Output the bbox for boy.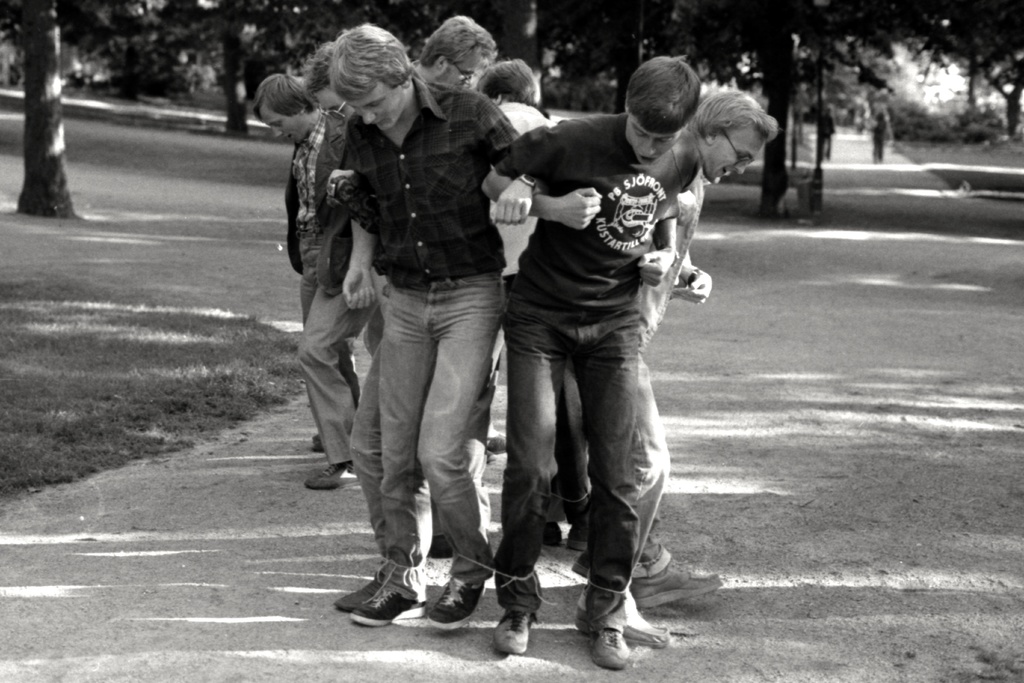
box(253, 74, 380, 484).
